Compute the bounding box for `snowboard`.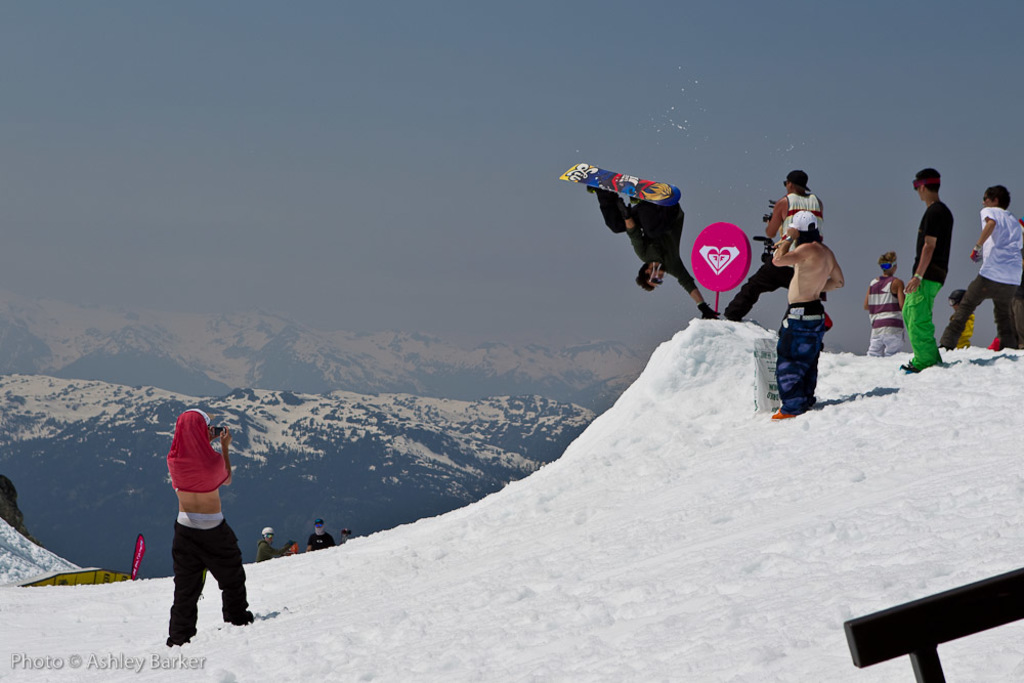
BBox(558, 162, 678, 201).
